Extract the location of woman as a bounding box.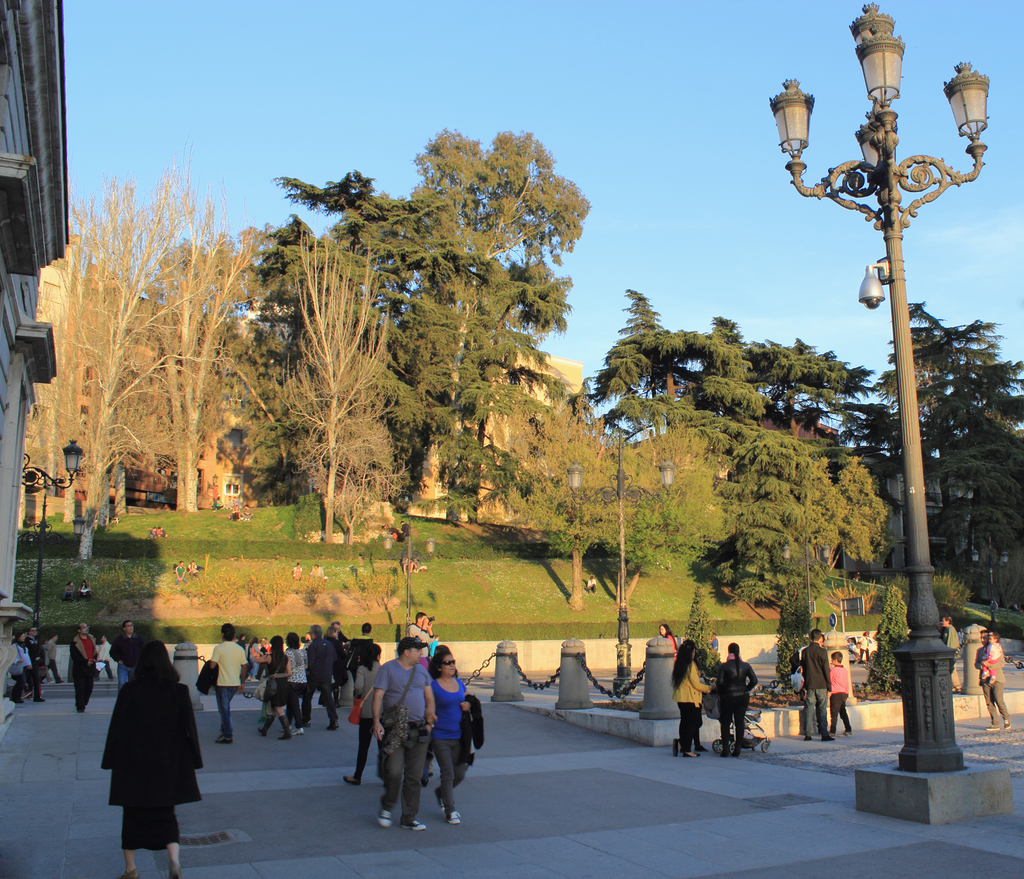
bbox=[12, 630, 35, 702].
